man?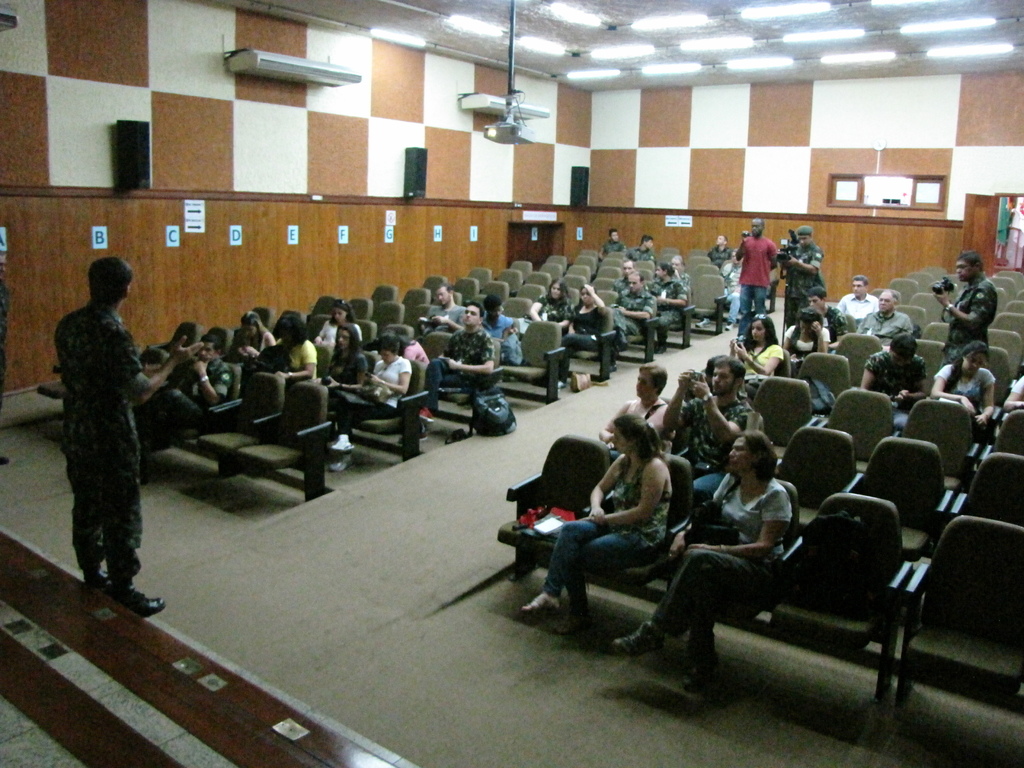
region(426, 286, 467, 331)
